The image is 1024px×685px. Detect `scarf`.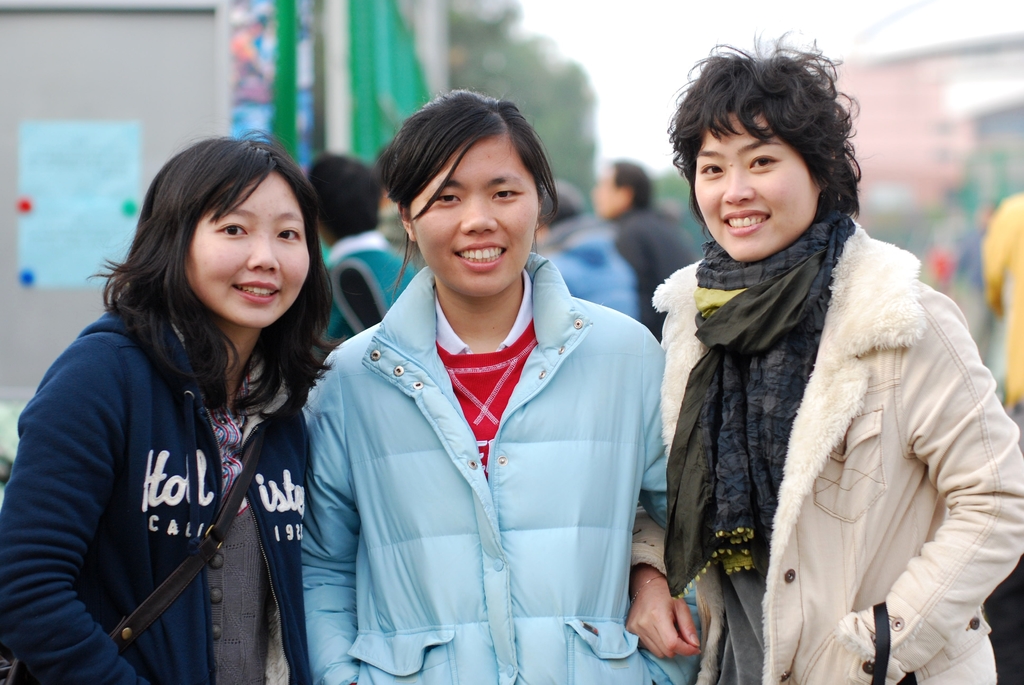
Detection: [x1=664, y1=214, x2=865, y2=605].
